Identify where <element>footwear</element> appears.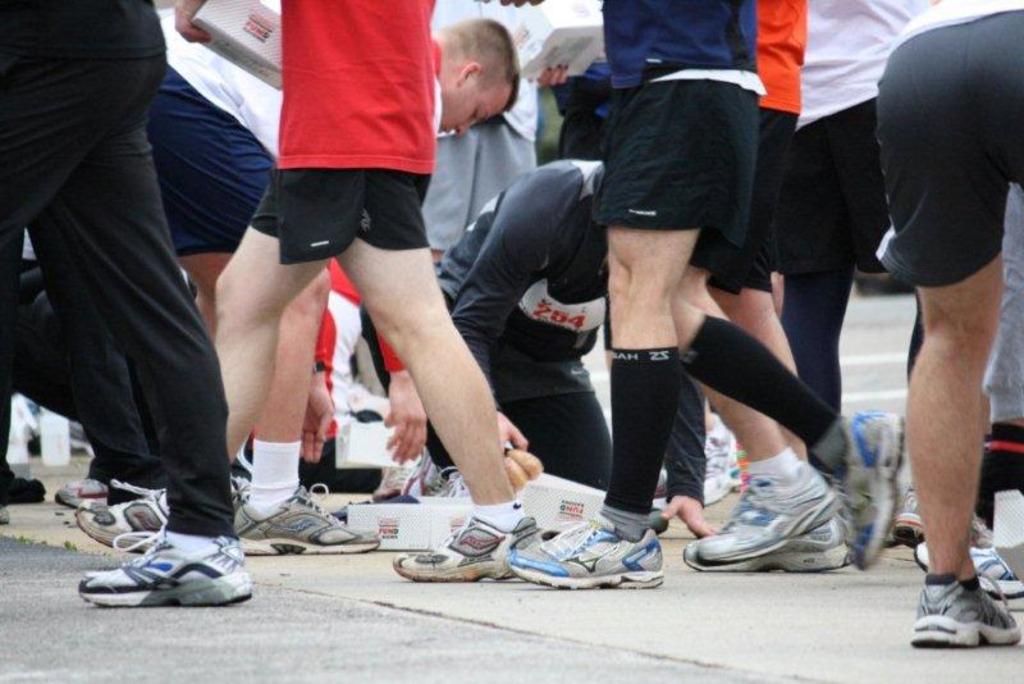
Appears at 0 469 55 506.
